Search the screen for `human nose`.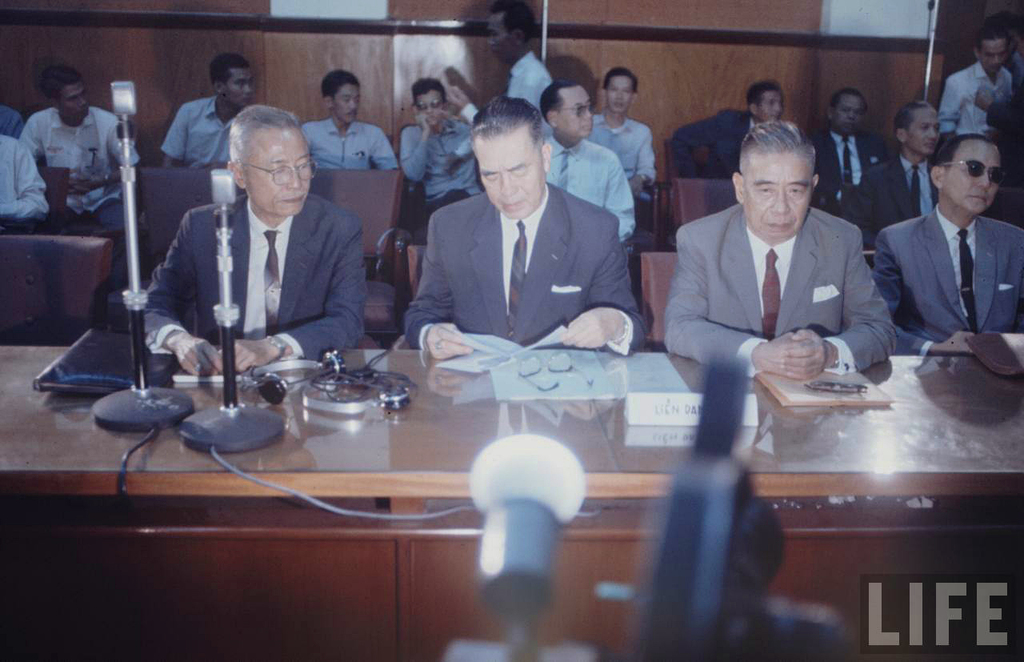
Found at locate(584, 109, 594, 122).
